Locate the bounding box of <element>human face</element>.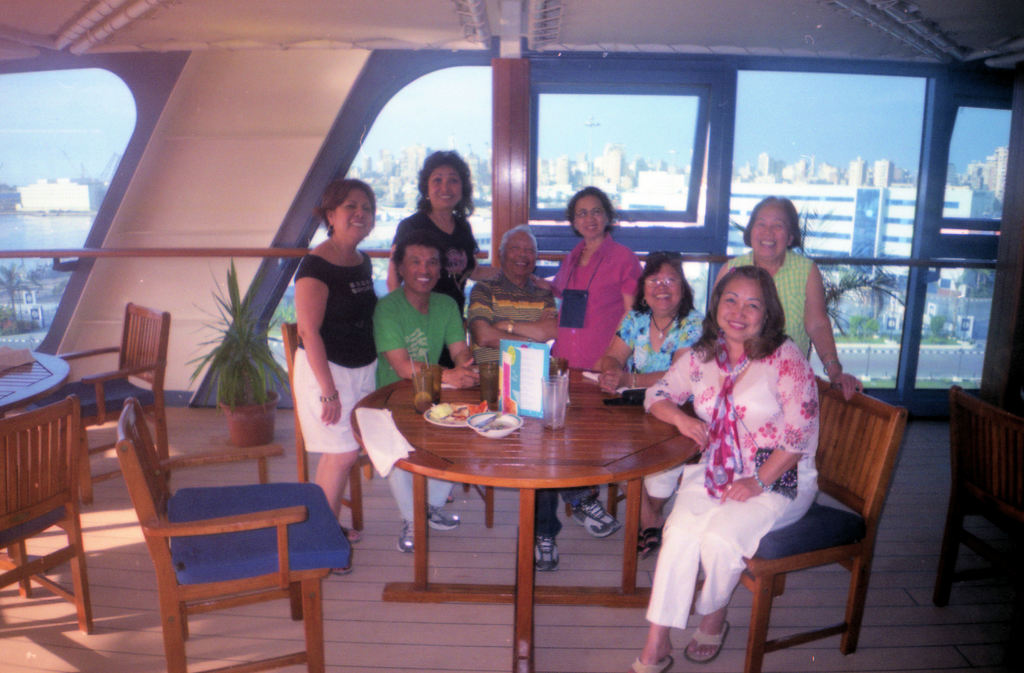
Bounding box: bbox=(329, 187, 376, 243).
